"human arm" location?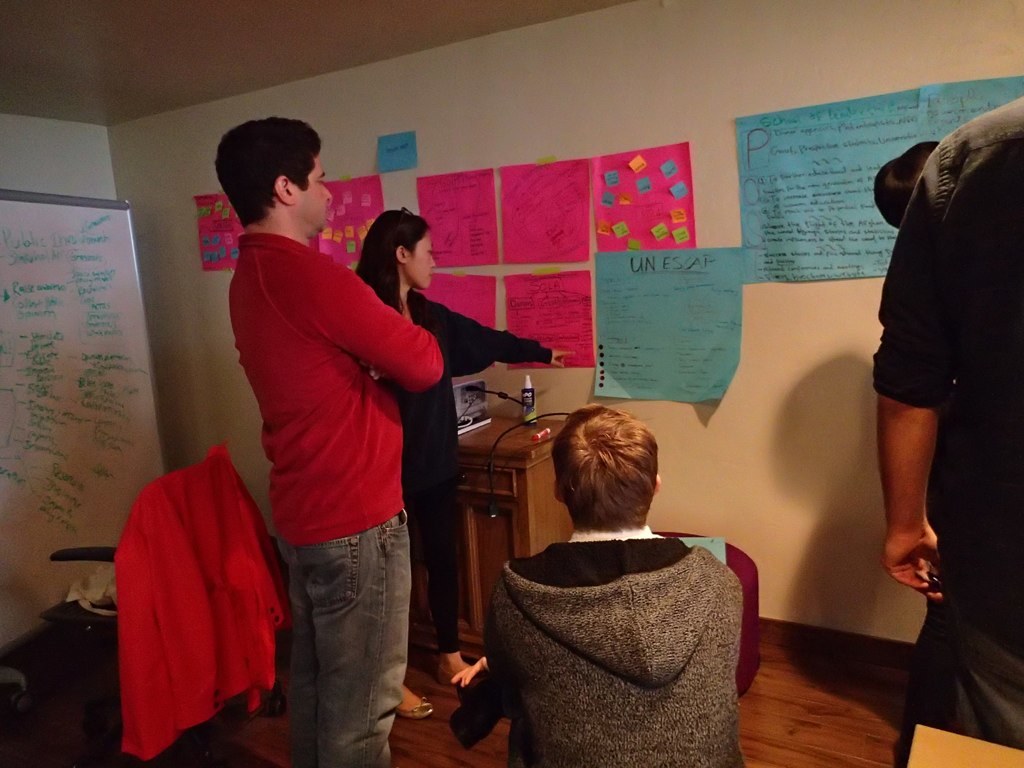
pyautogui.locateOnScreen(443, 302, 569, 365)
